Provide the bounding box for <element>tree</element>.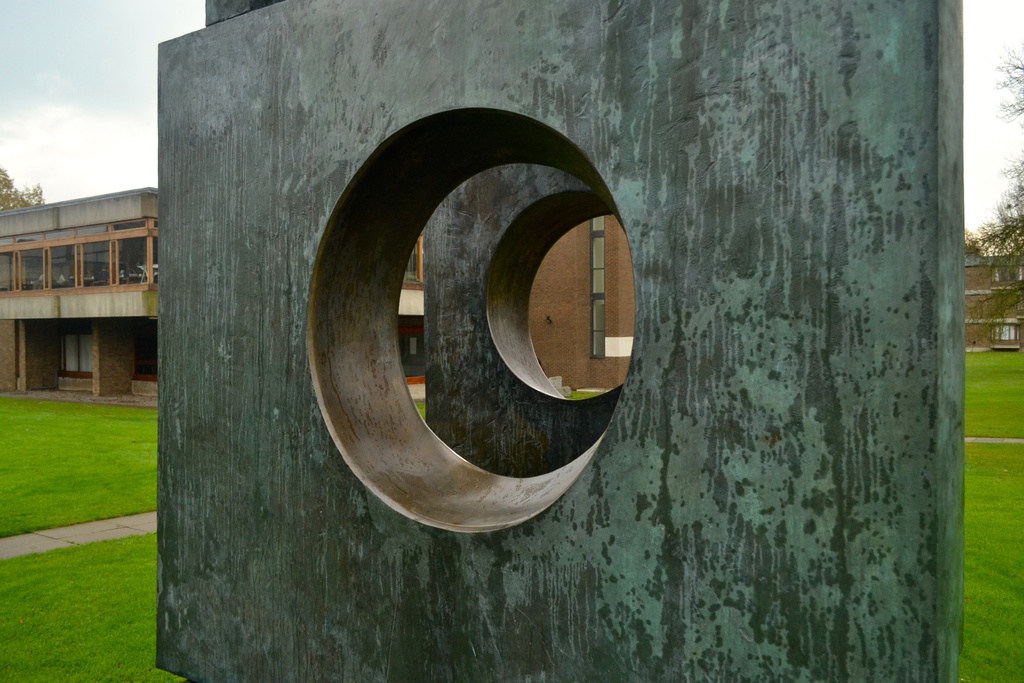
bbox=(965, 215, 1000, 258).
